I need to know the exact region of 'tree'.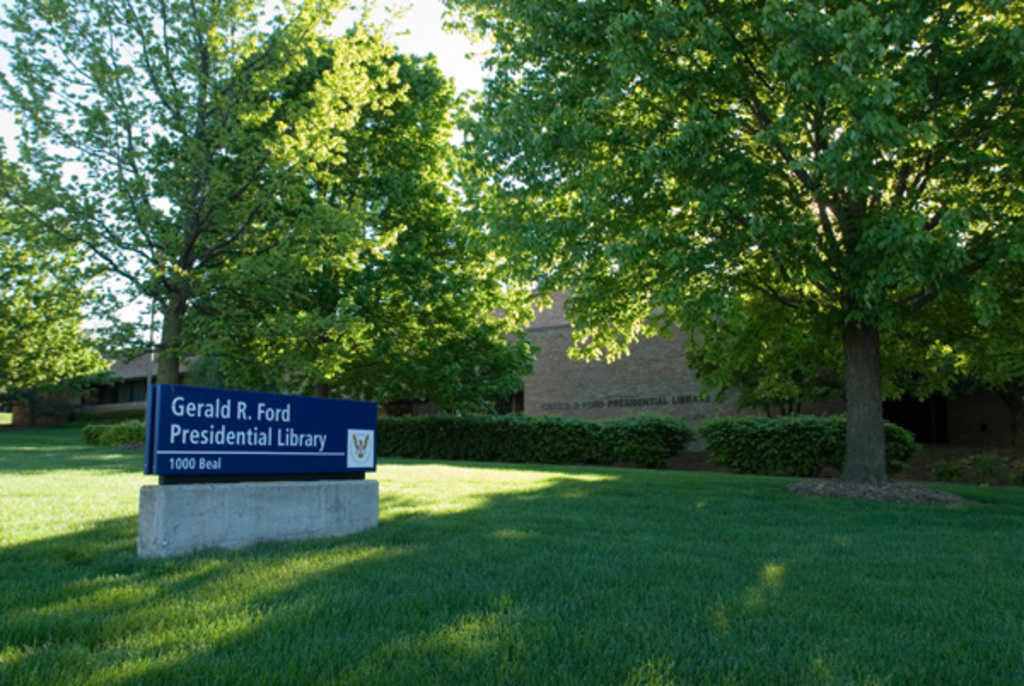
Region: Rect(0, 0, 425, 394).
